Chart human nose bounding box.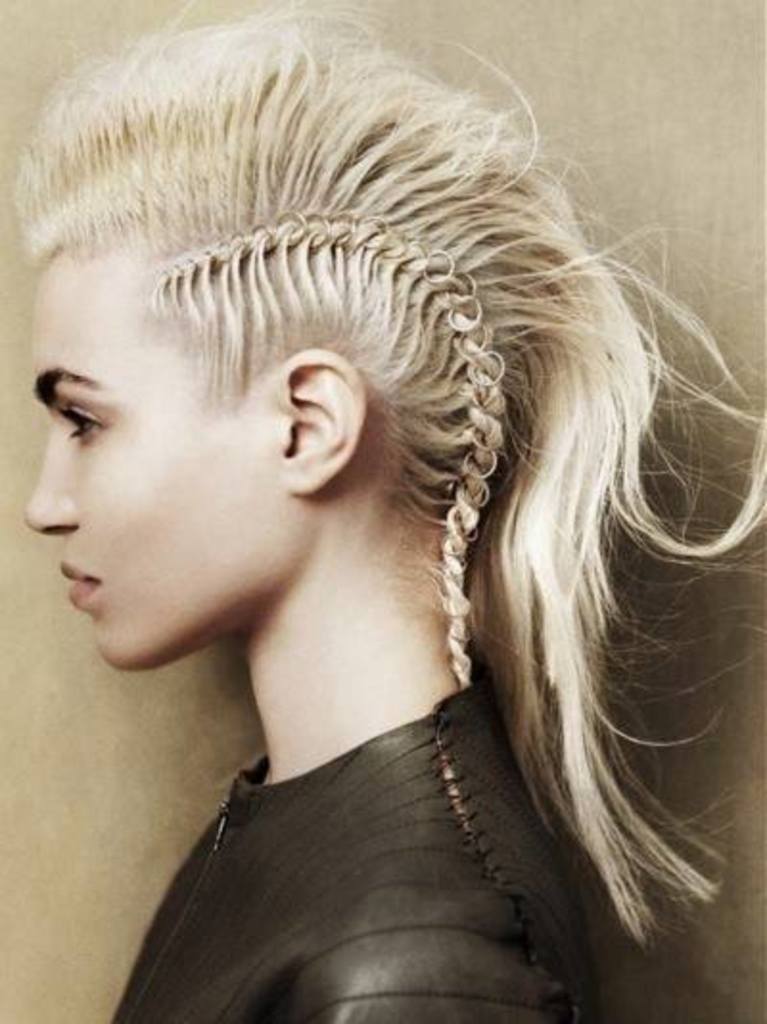
Charted: {"left": 21, "top": 420, "right": 82, "bottom": 541}.
